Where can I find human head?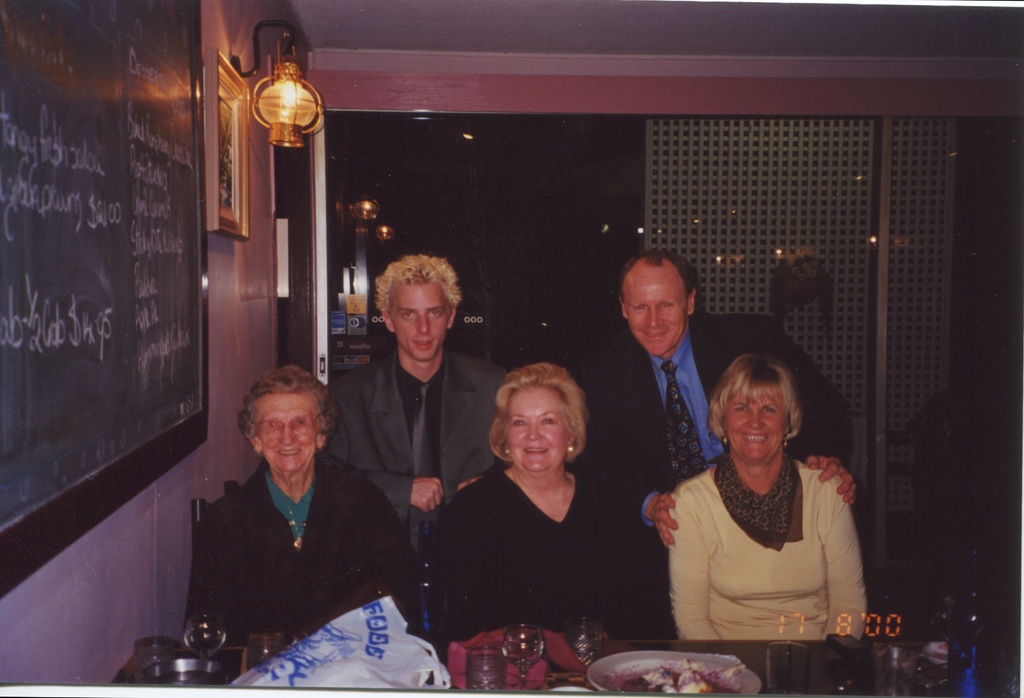
You can find it at 499:364:581:478.
